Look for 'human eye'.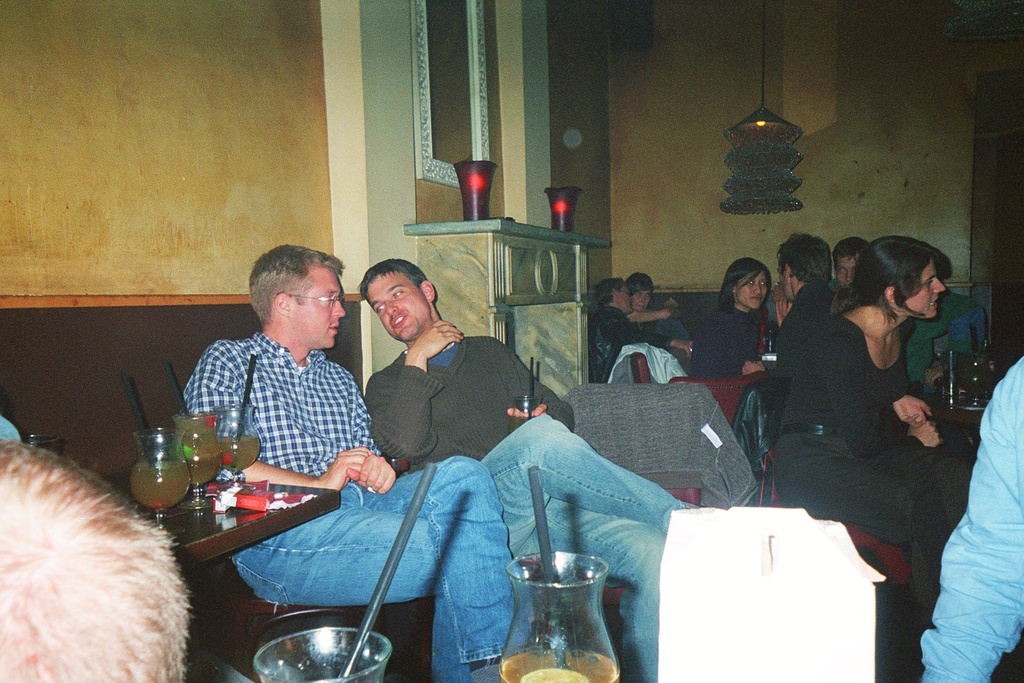
Found: detection(377, 299, 384, 312).
